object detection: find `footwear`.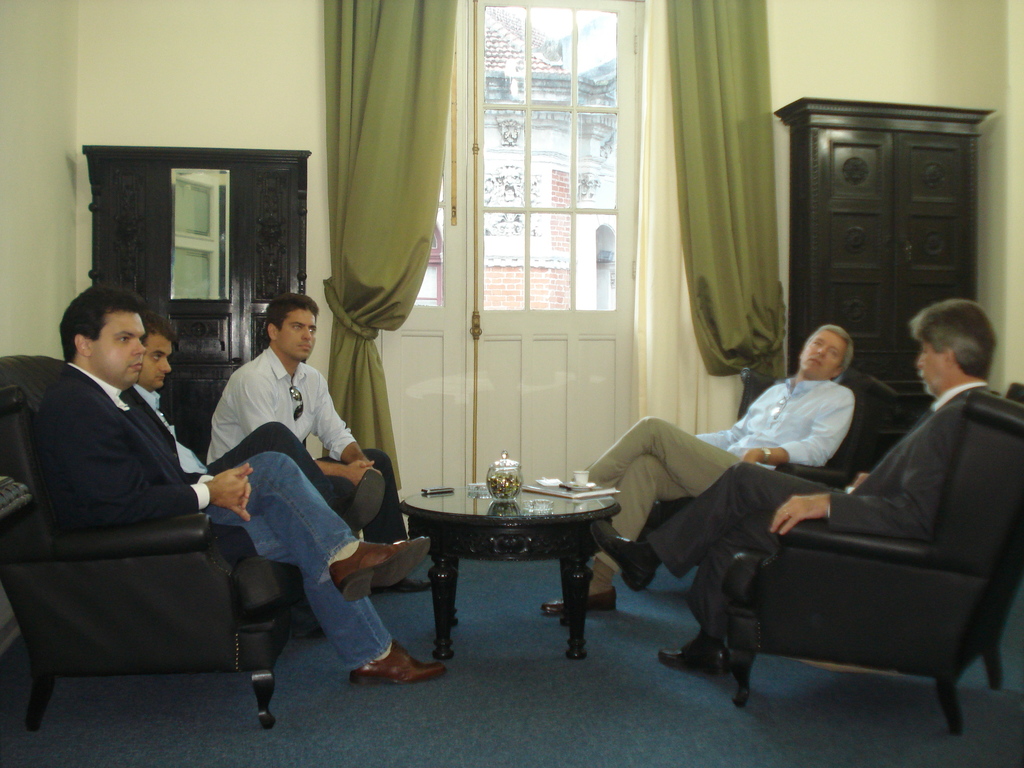
{"left": 657, "top": 628, "right": 738, "bottom": 673}.
